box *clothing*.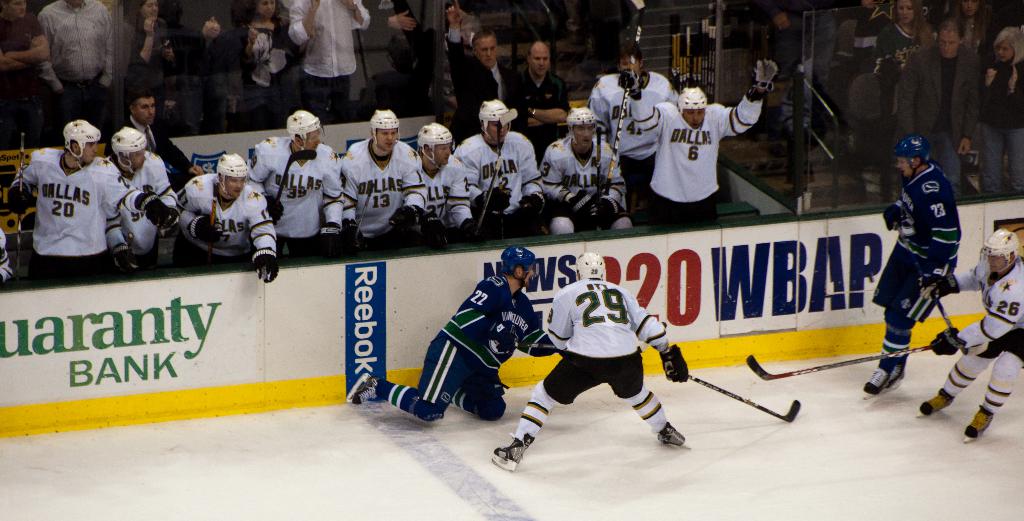
182/0/248/124.
